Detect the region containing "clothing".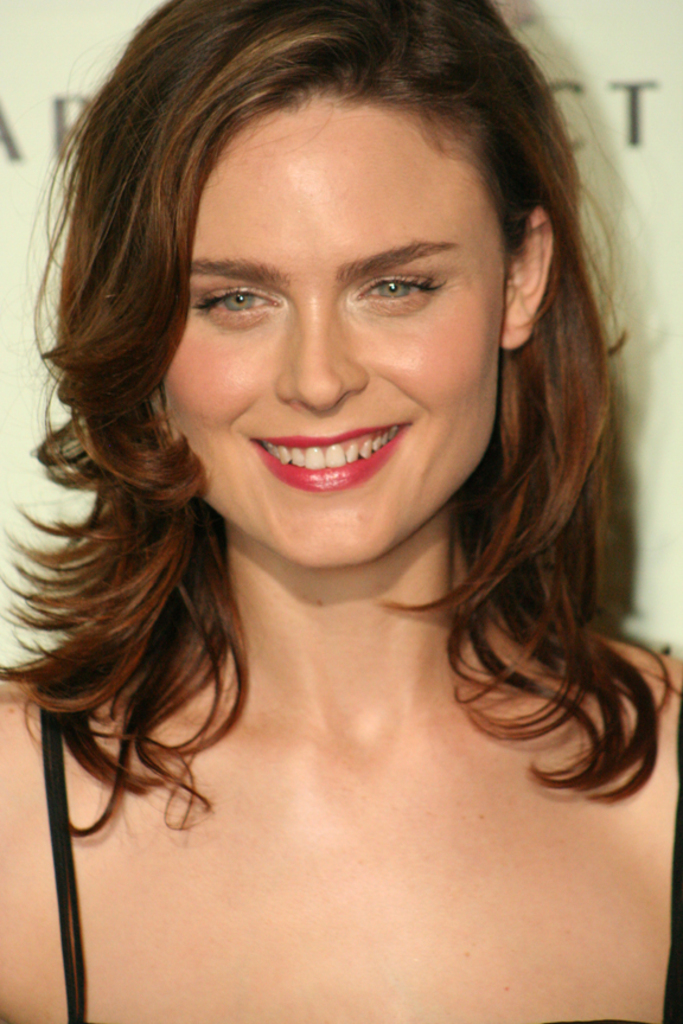
<region>37, 671, 682, 1023</region>.
